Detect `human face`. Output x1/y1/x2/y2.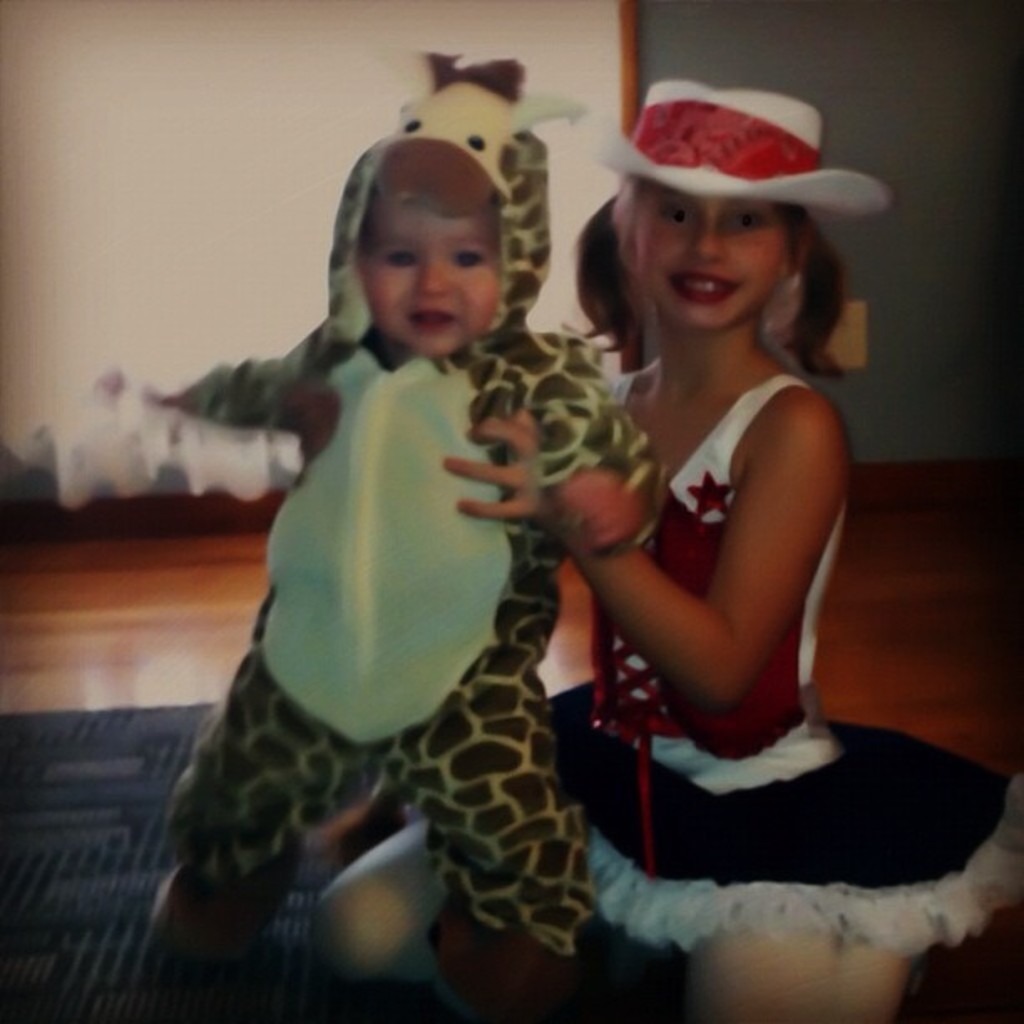
361/212/500/351.
